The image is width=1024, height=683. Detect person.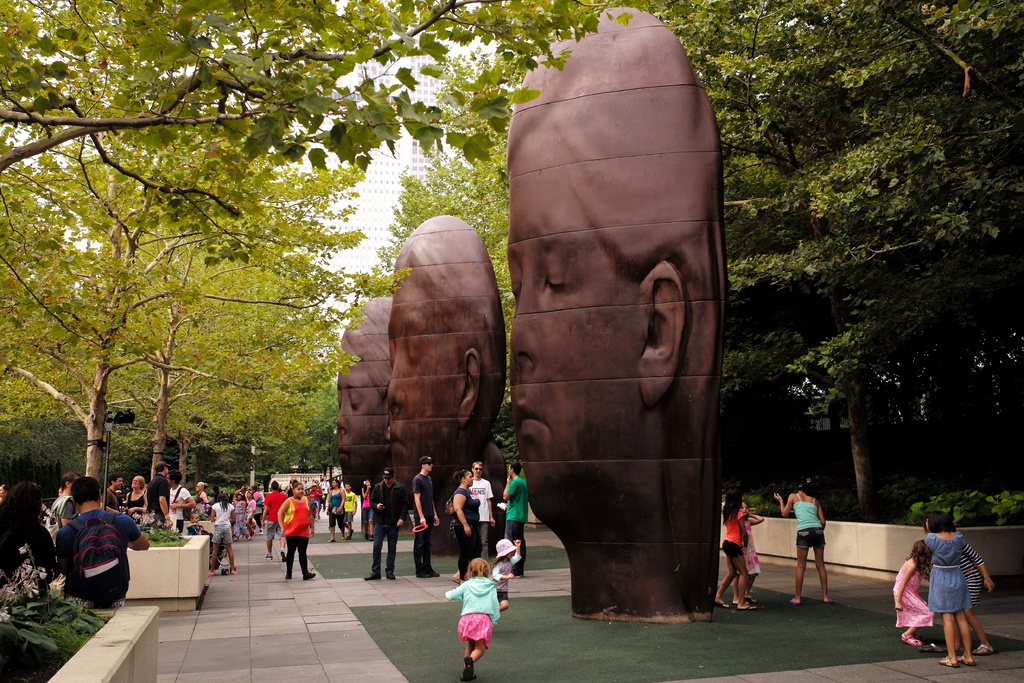
Detection: 310,498,319,533.
